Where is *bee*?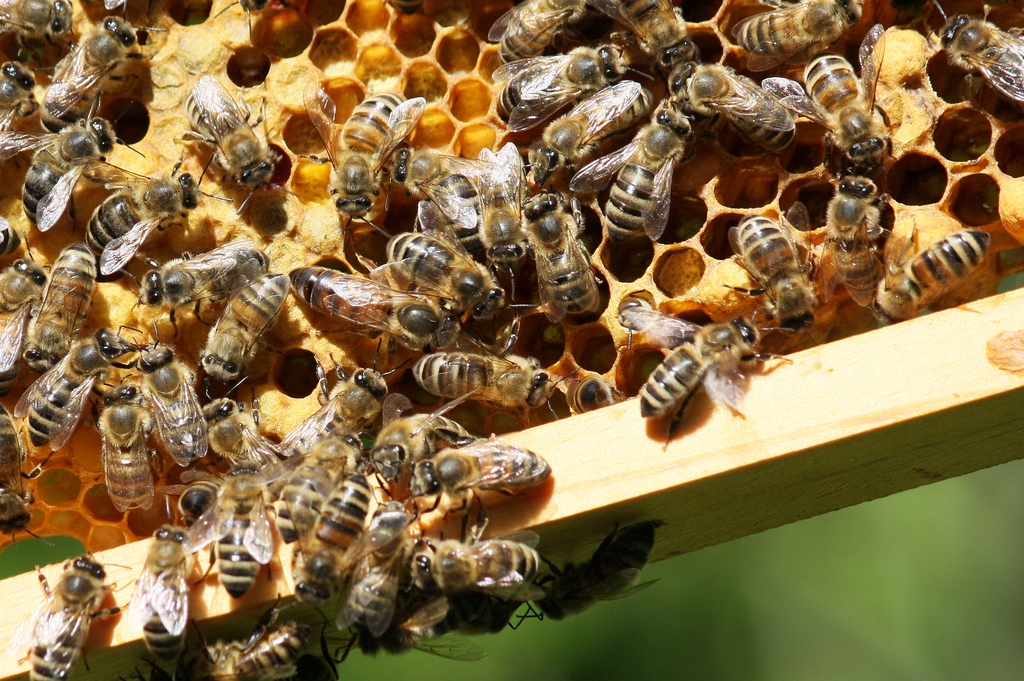
box(0, 49, 45, 131).
